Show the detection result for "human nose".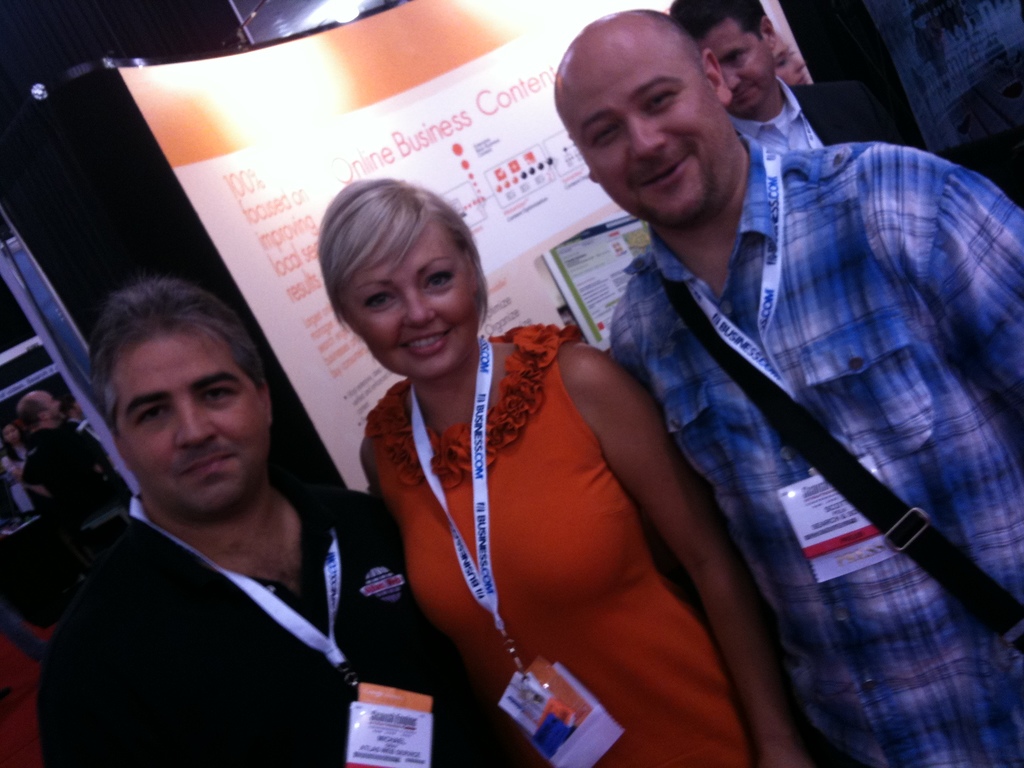
(796, 56, 804, 73).
